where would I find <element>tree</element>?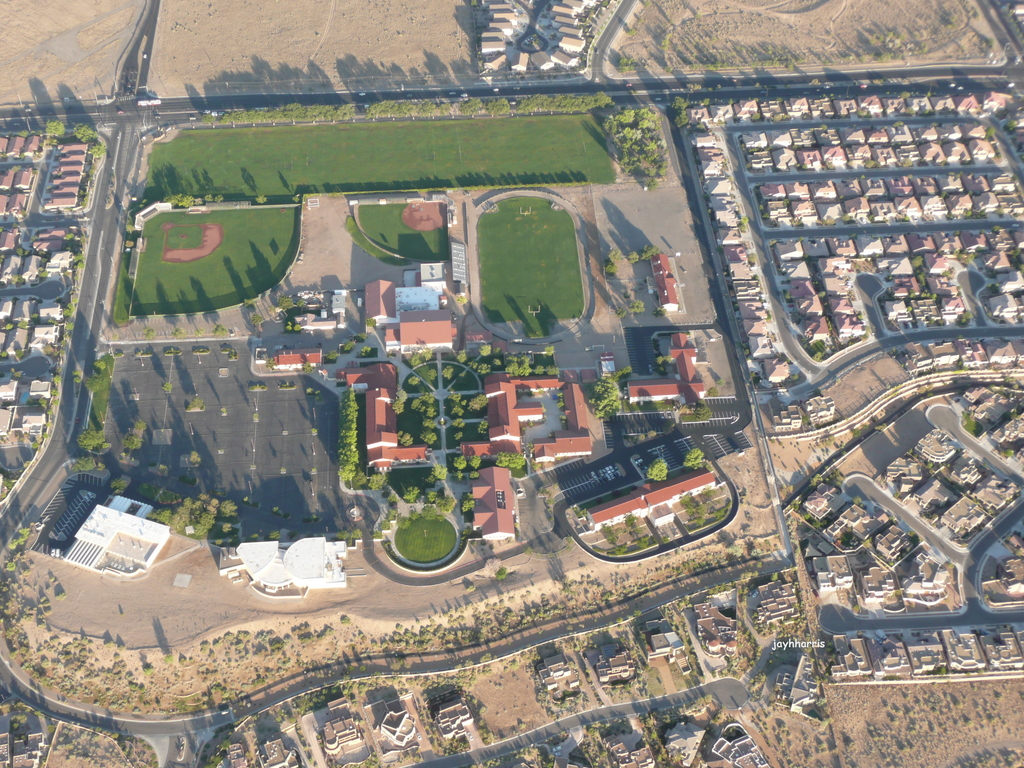
At rect(477, 342, 491, 356).
